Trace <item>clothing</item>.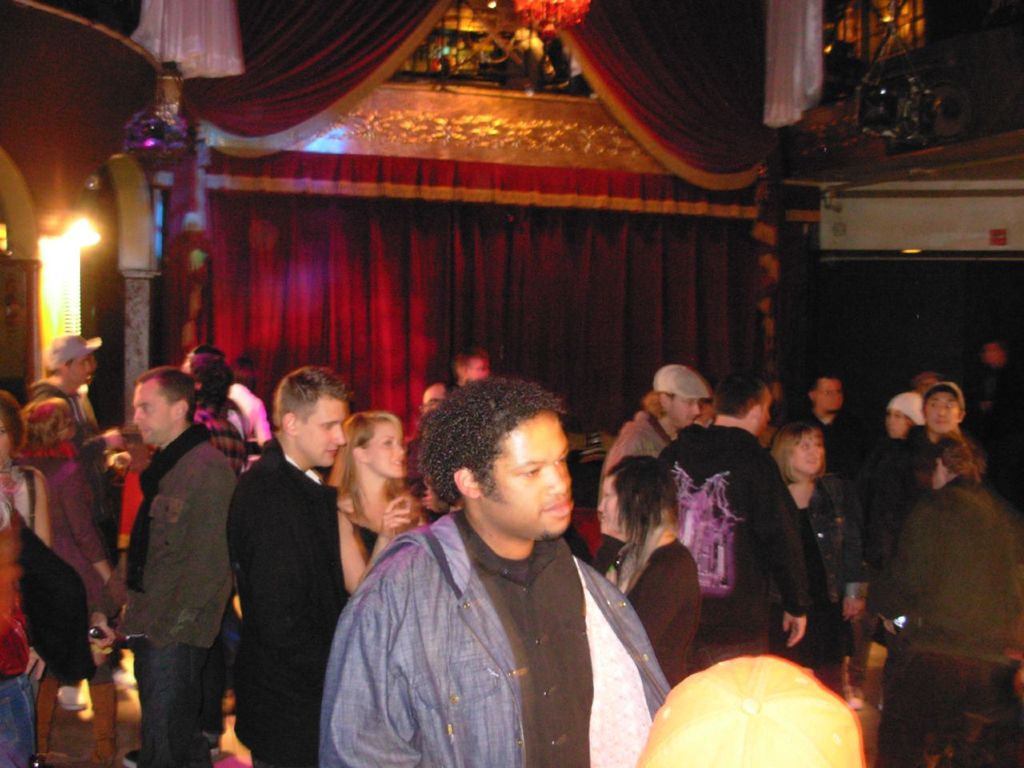
Traced to crop(345, 516, 389, 558).
